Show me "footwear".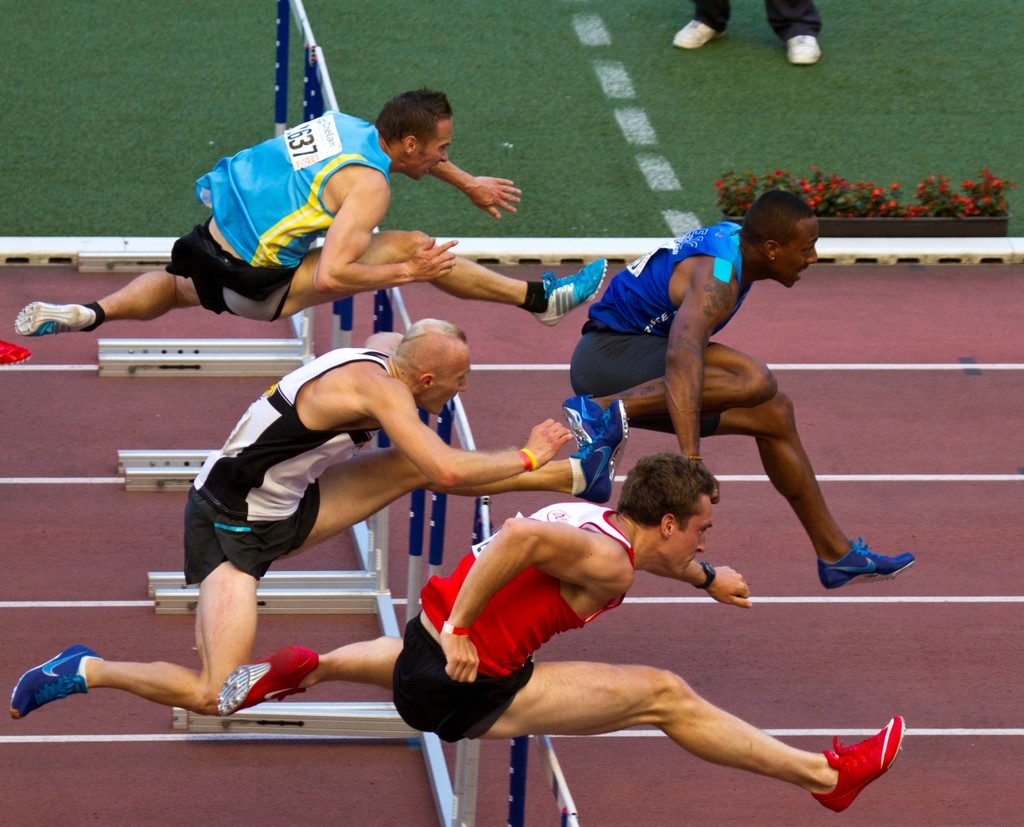
"footwear" is here: box(9, 640, 102, 723).
